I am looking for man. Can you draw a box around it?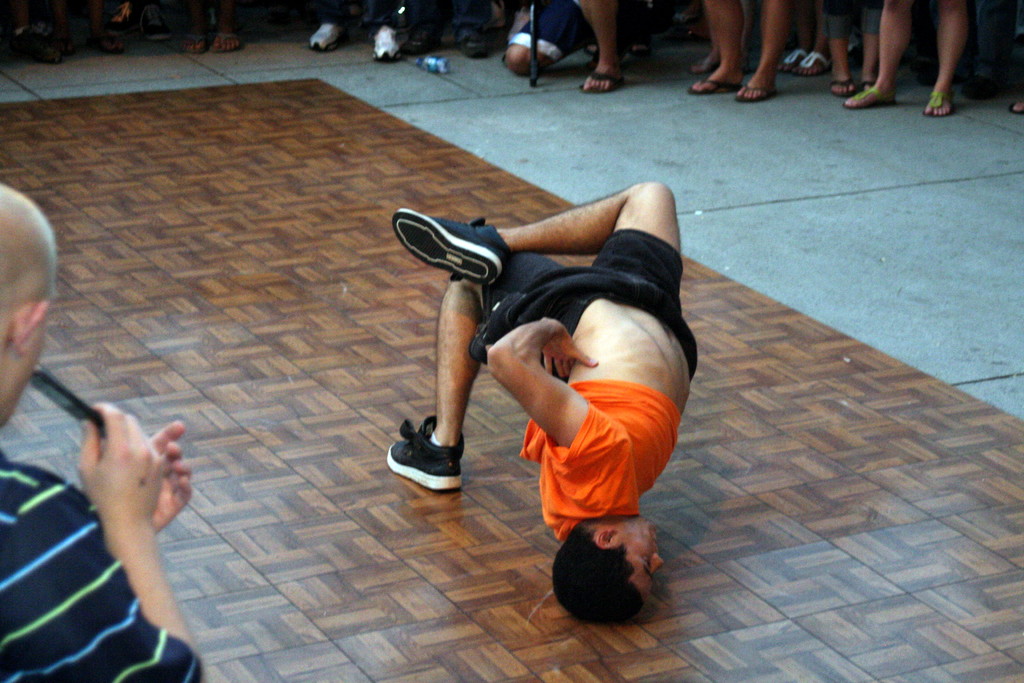
Sure, the bounding box is box=[359, 182, 718, 554].
